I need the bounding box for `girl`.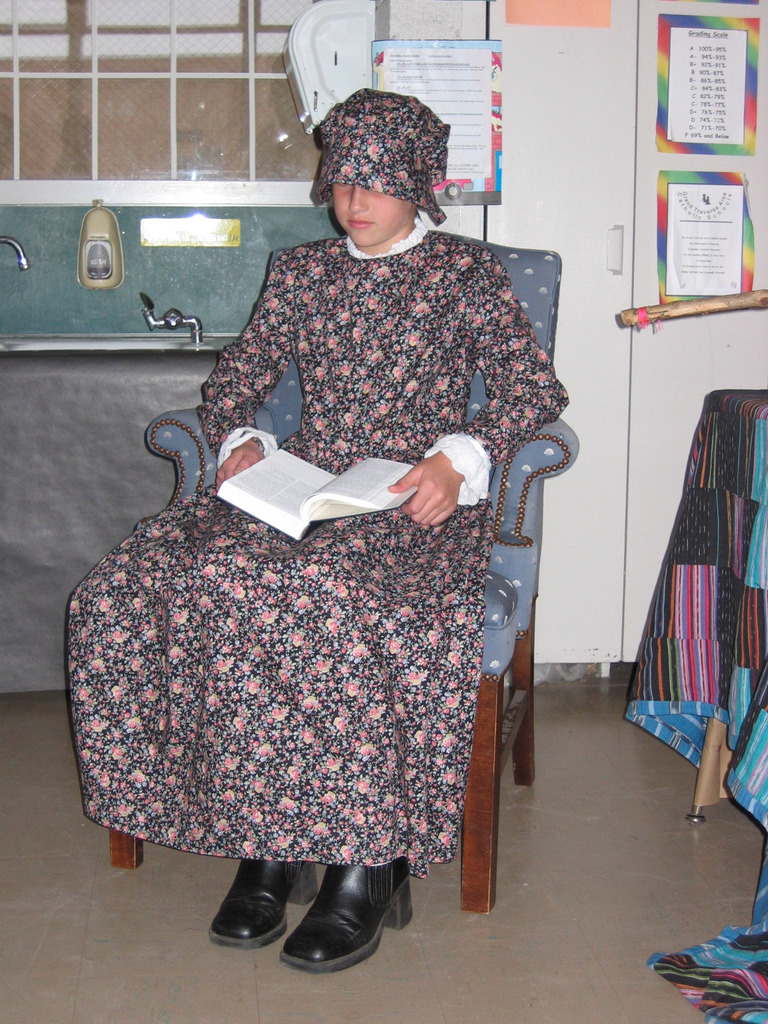
Here it is: (x1=63, y1=89, x2=570, y2=975).
